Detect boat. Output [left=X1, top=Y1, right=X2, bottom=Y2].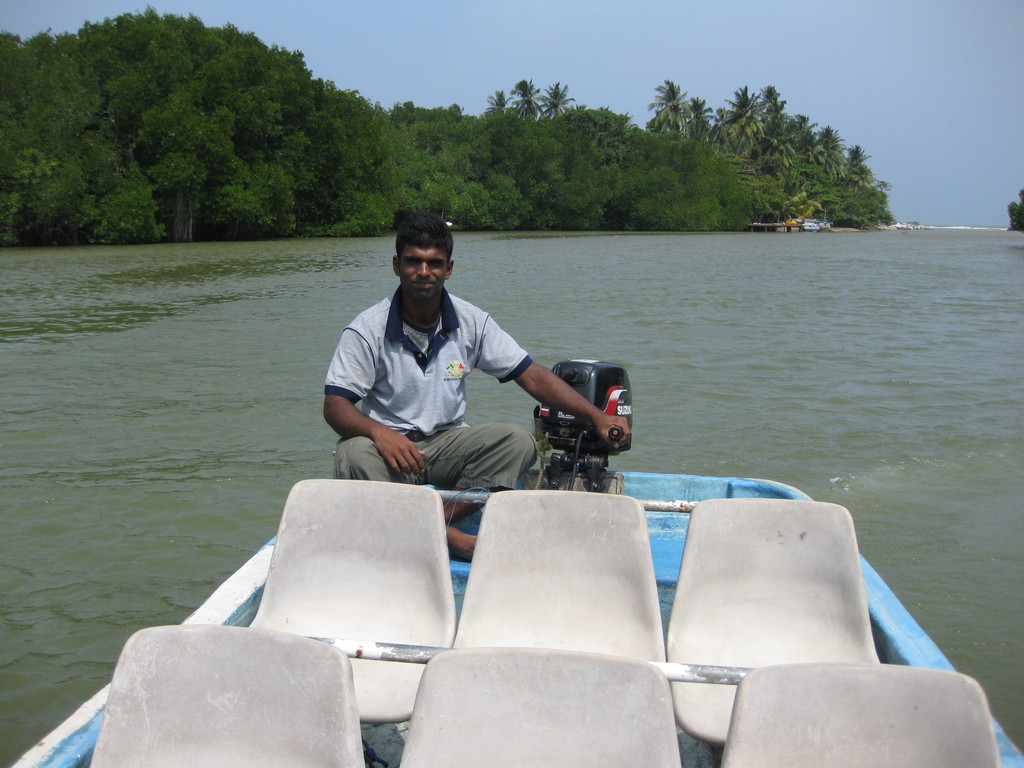
[left=3, top=355, right=1023, bottom=767].
